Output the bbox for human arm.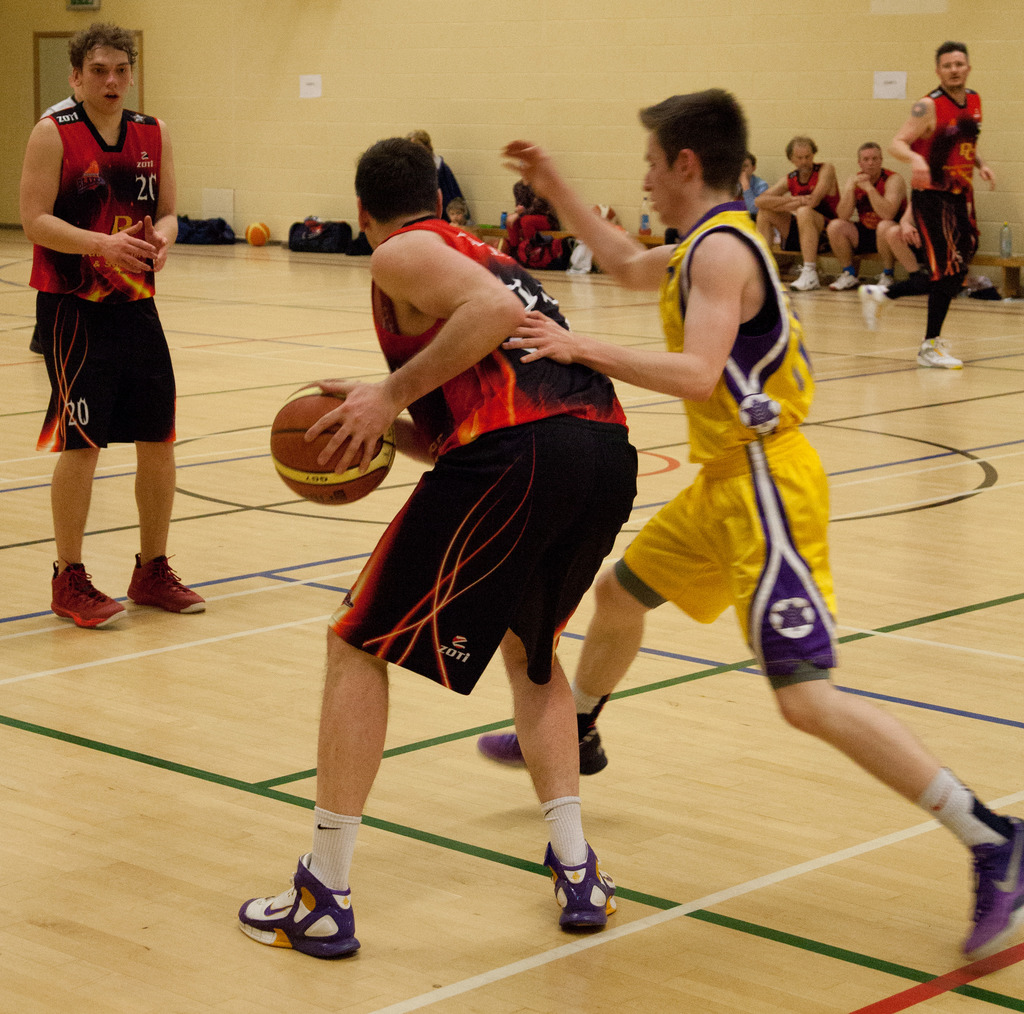
{"x1": 973, "y1": 146, "x2": 1001, "y2": 196}.
